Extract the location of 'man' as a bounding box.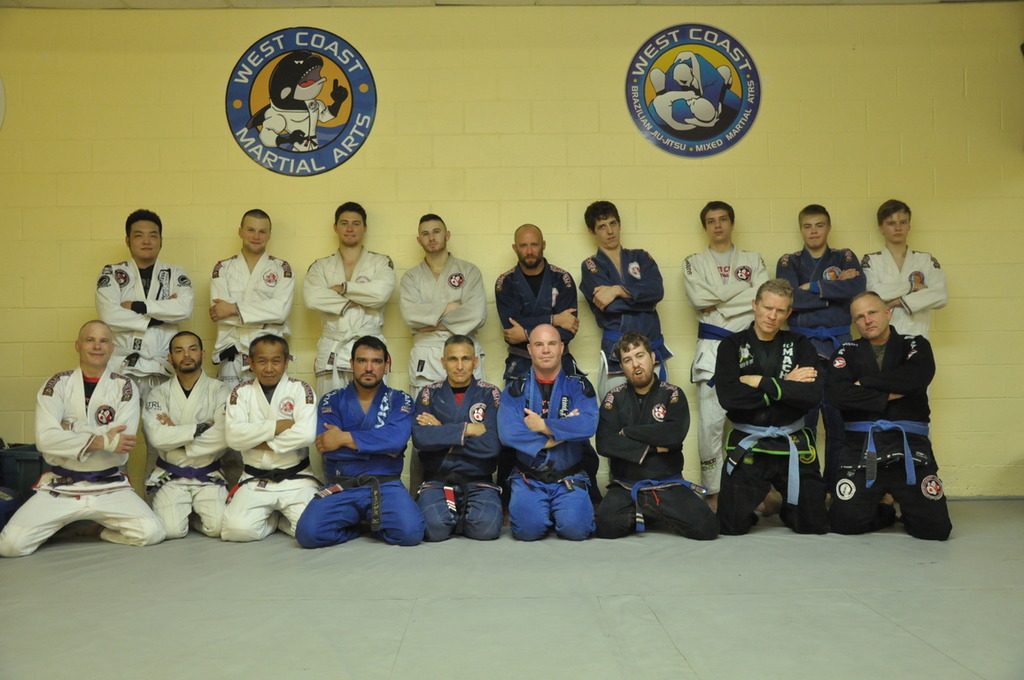
[x1=814, y1=288, x2=962, y2=546].
